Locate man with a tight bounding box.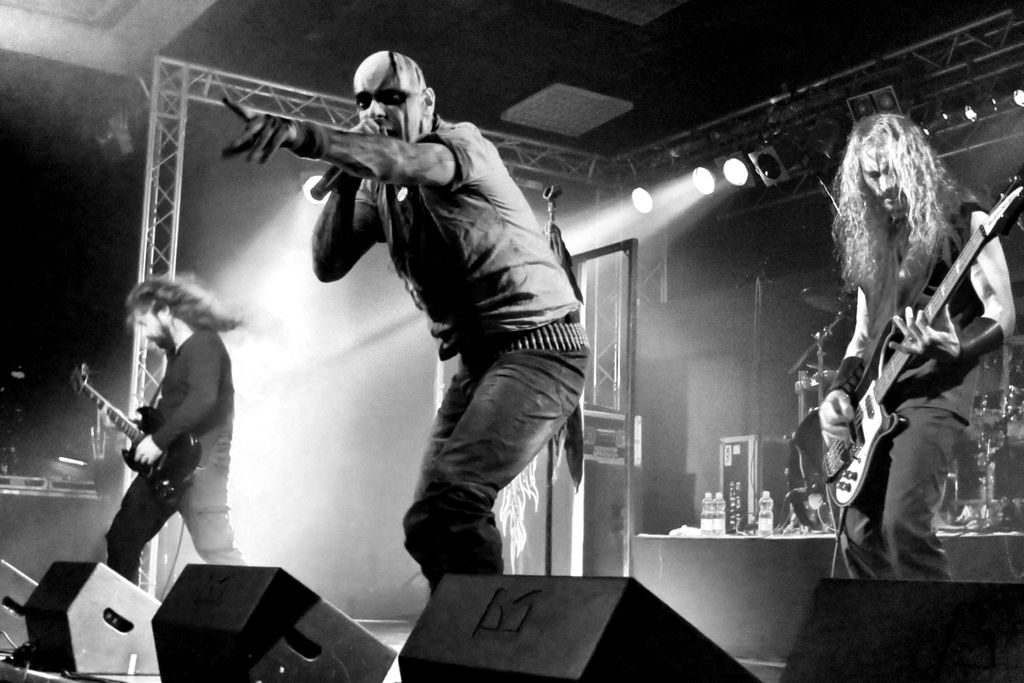
{"x1": 219, "y1": 53, "x2": 588, "y2": 589}.
